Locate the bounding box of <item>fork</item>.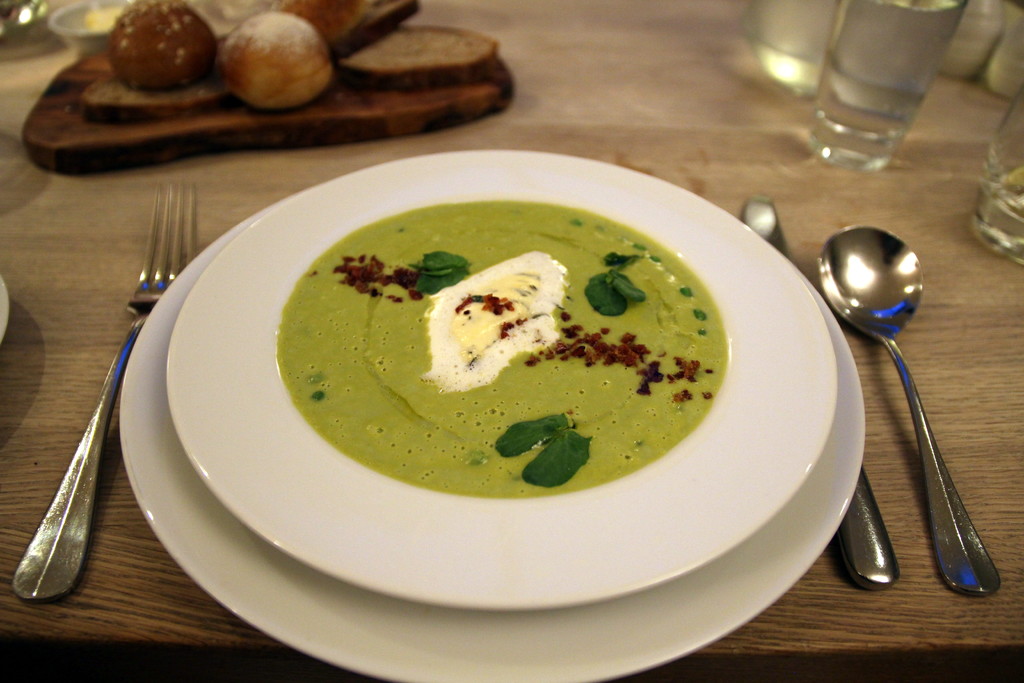
Bounding box: (left=10, top=184, right=200, bottom=601).
